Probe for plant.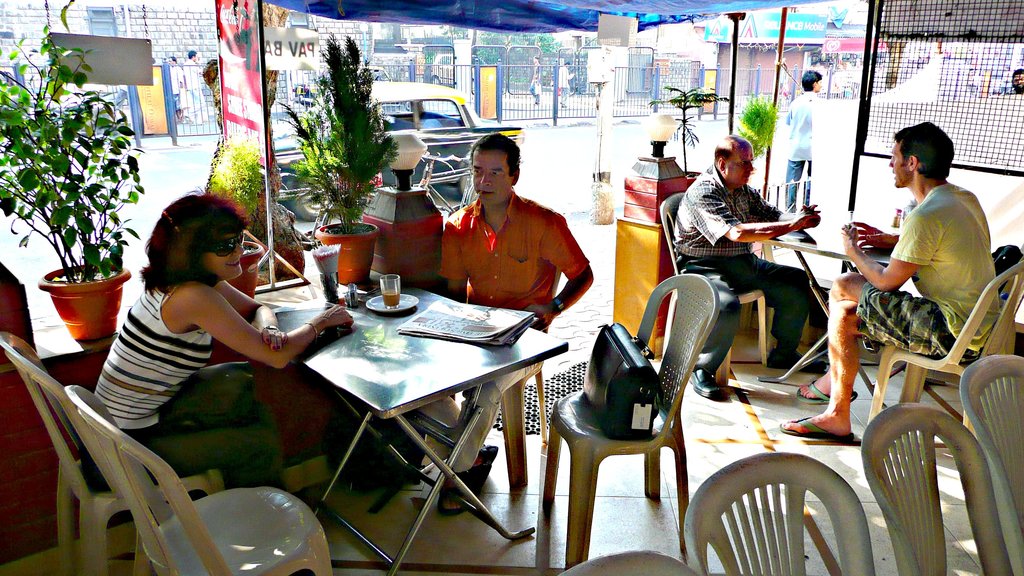
Probe result: (left=204, top=131, right=268, bottom=221).
